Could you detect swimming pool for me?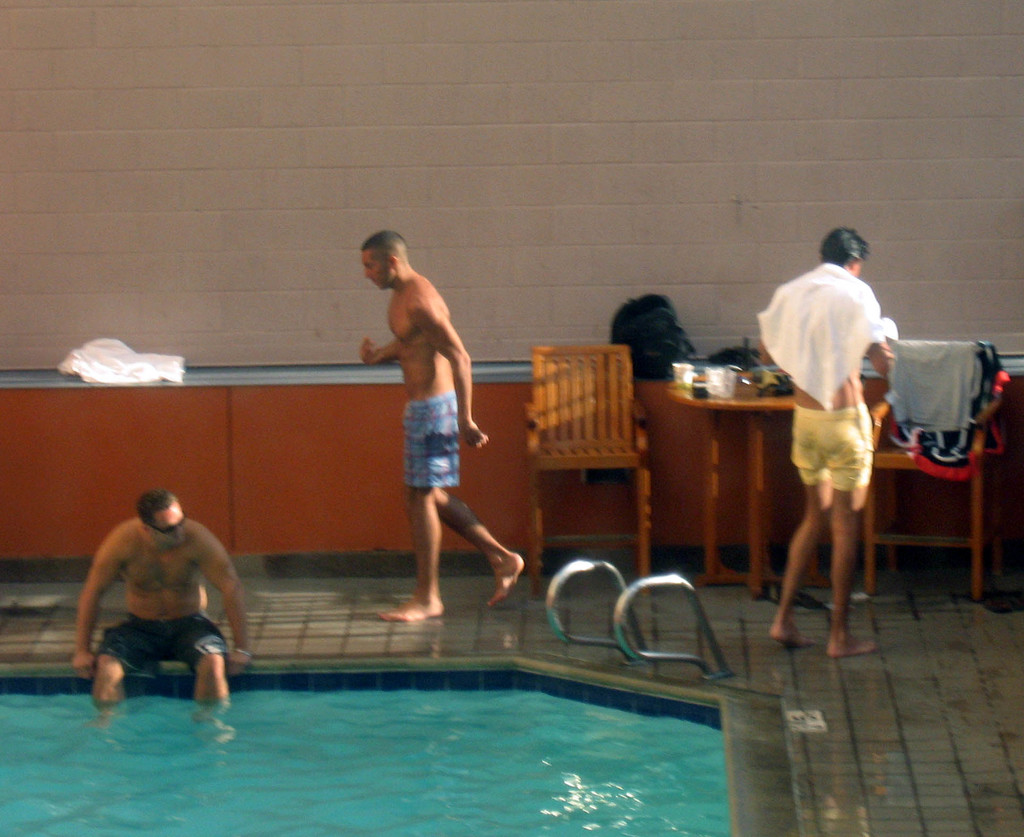
Detection result: x1=0, y1=423, x2=931, y2=828.
